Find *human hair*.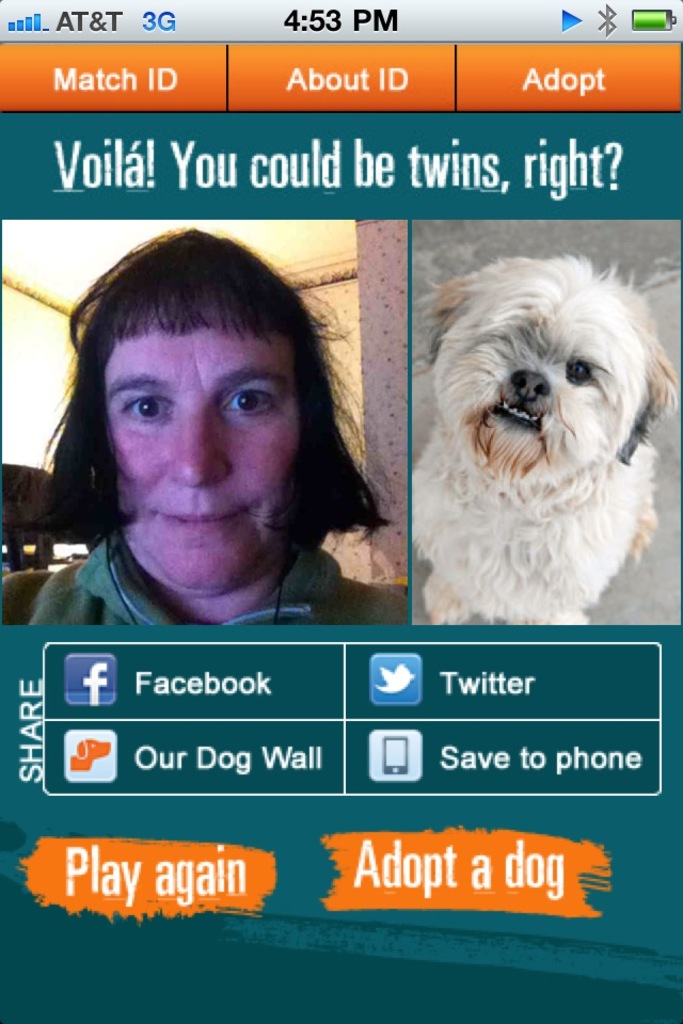
region(35, 227, 391, 540).
